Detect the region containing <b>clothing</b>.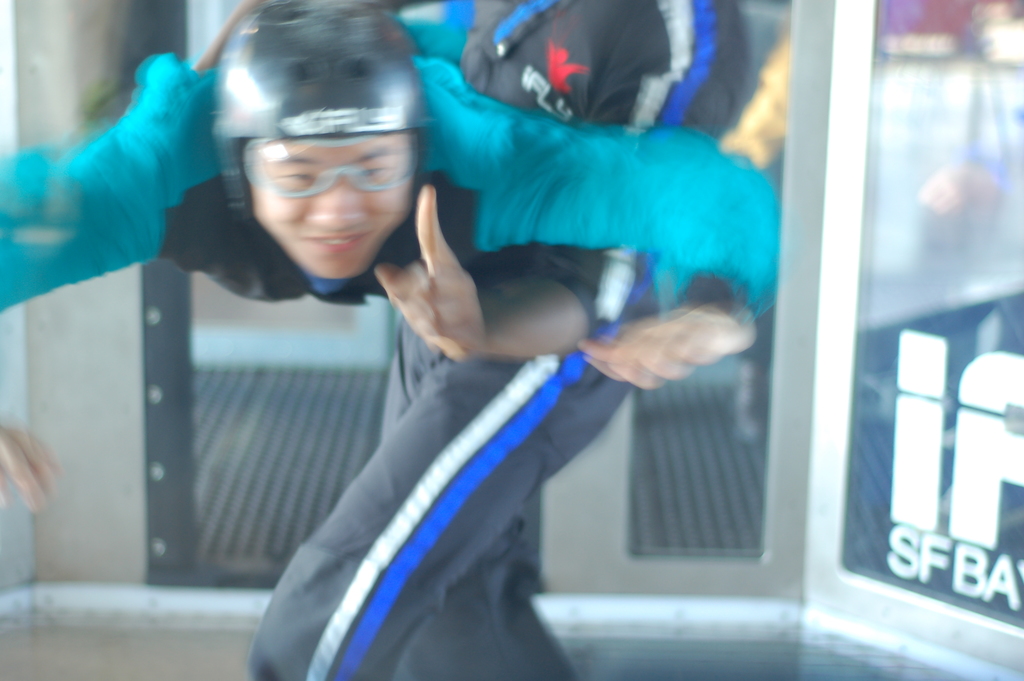
(0, 51, 782, 318).
